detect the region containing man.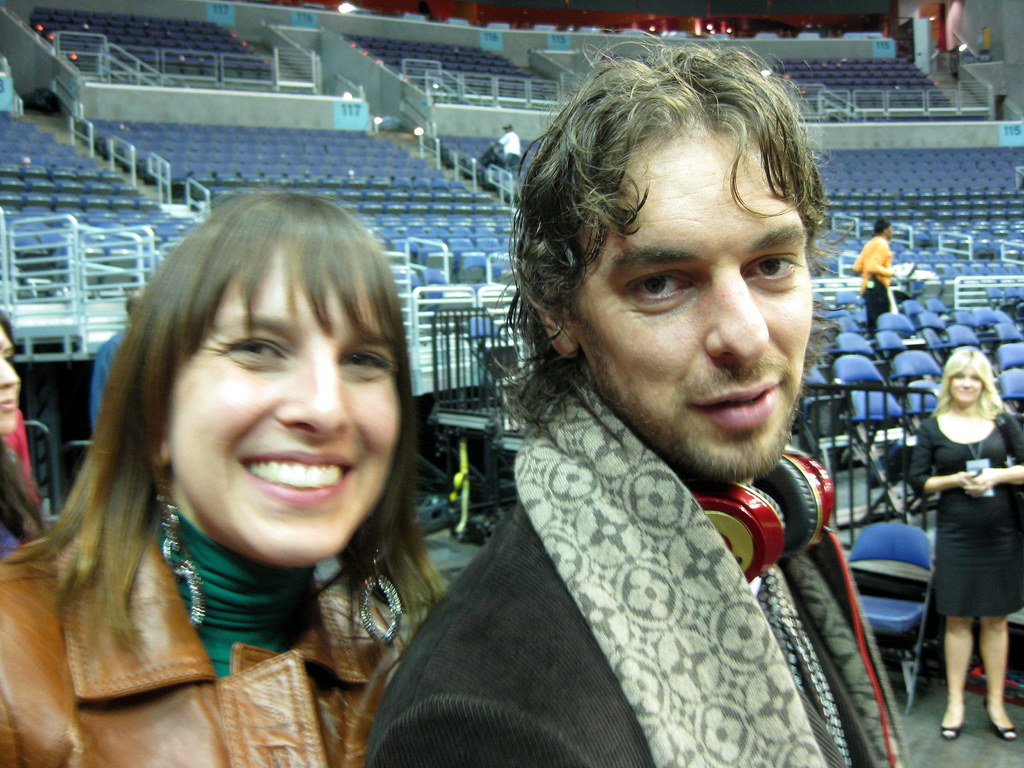
bbox=(367, 69, 948, 758).
